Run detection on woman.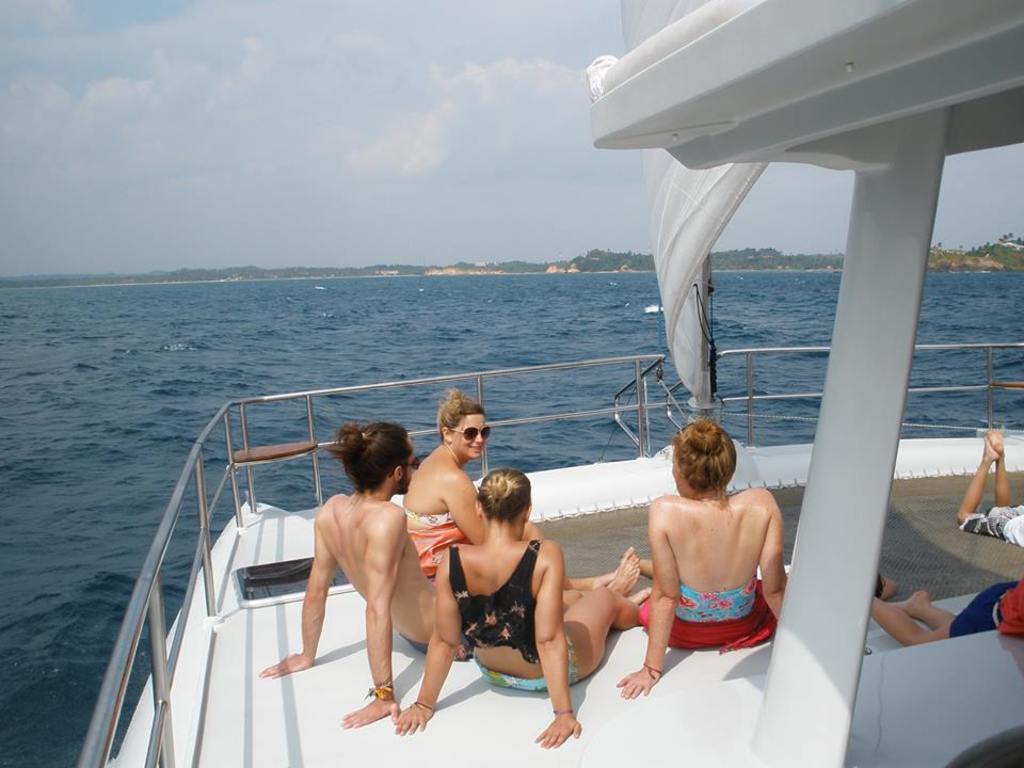
Result: box(399, 387, 544, 583).
